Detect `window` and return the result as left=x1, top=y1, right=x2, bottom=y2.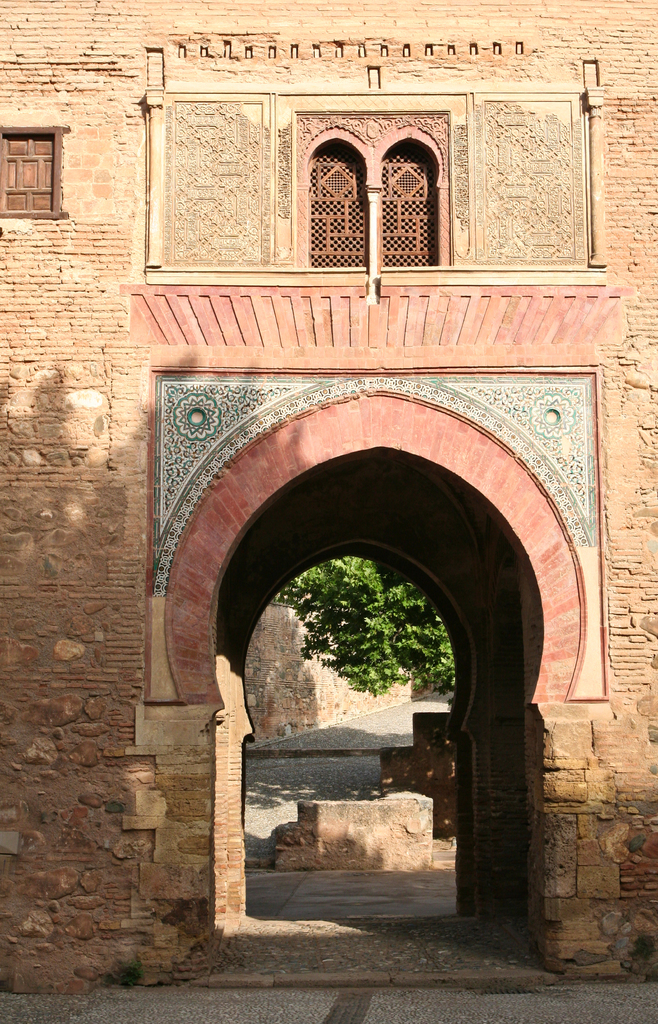
left=0, top=127, right=57, bottom=218.
